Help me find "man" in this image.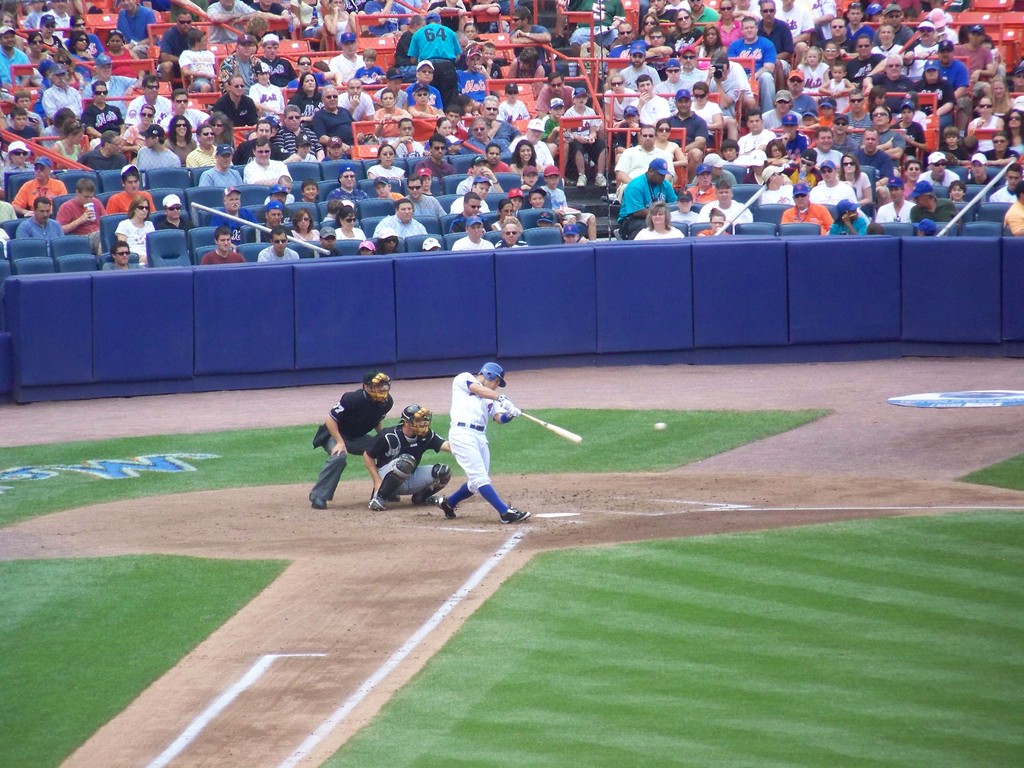
Found it: left=0, top=27, right=33, bottom=95.
